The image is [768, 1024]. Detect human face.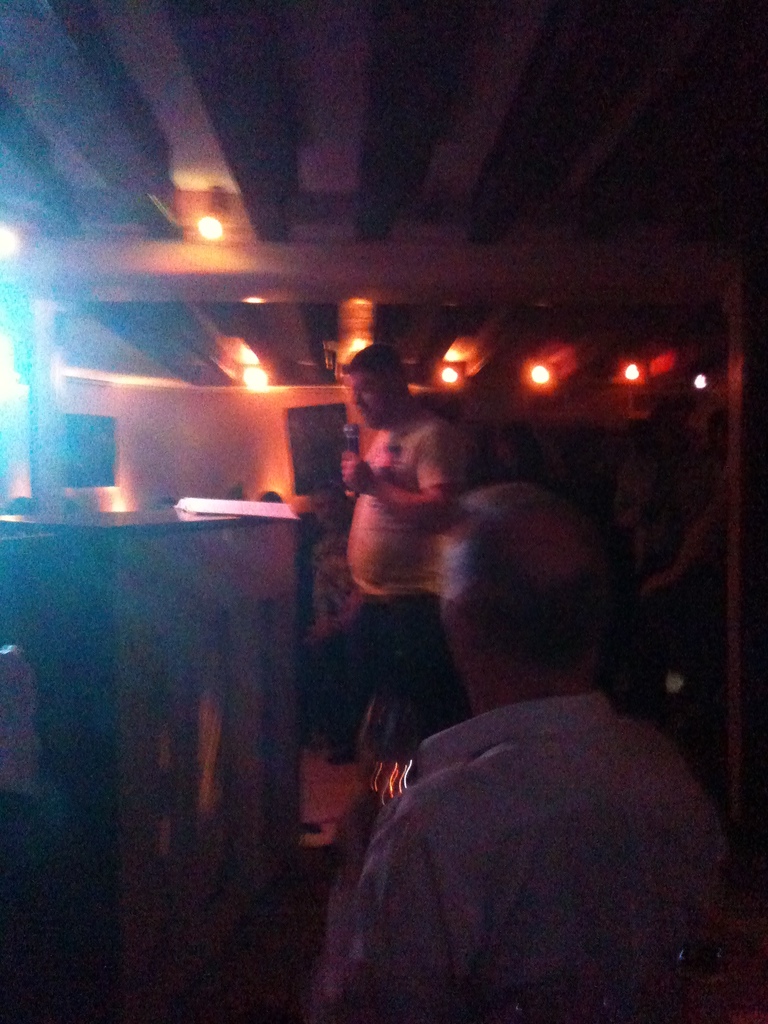
Detection: select_region(355, 379, 389, 428).
